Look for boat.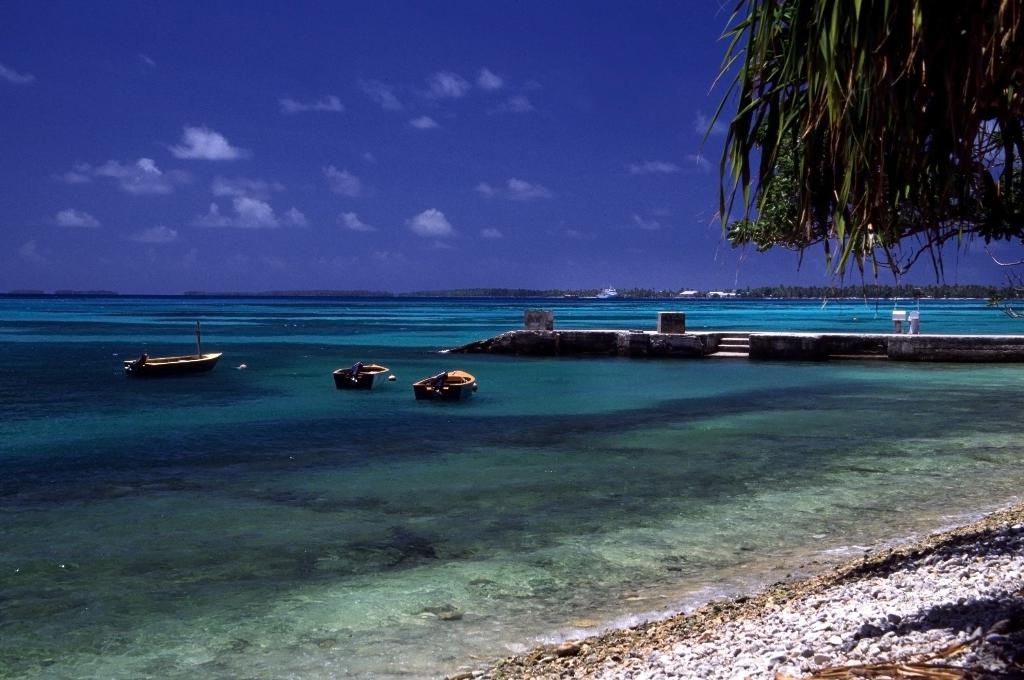
Found: (121, 324, 221, 383).
